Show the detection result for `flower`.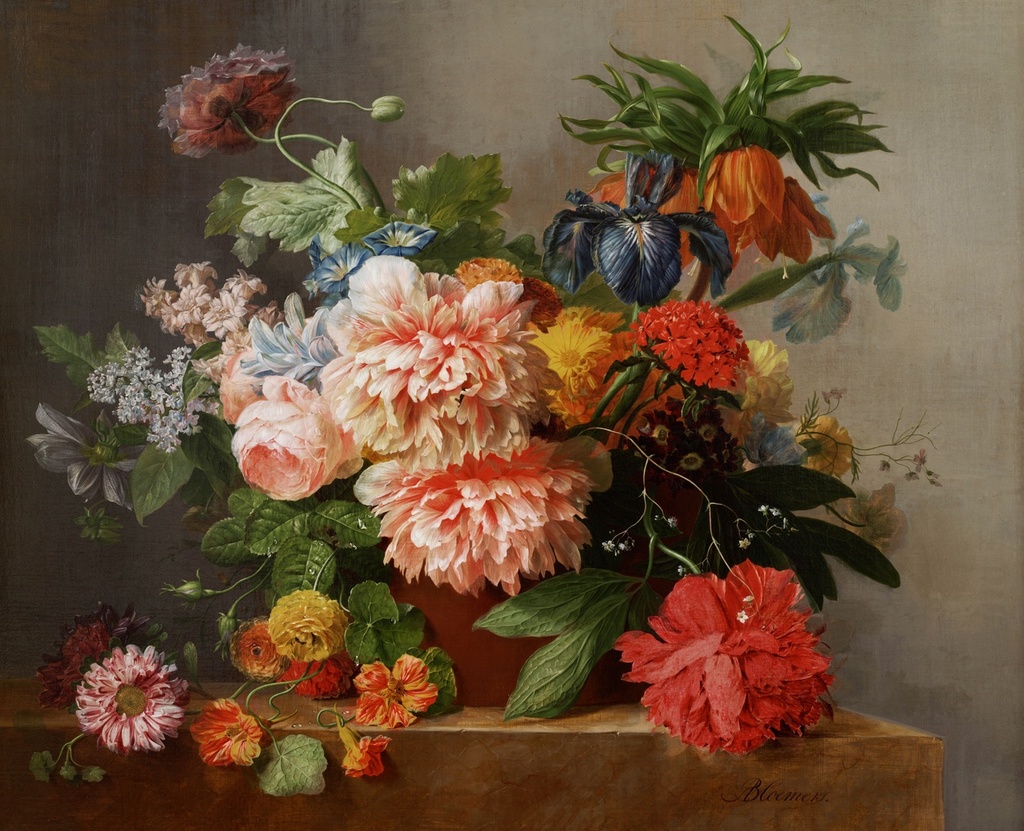
bbox=(238, 293, 338, 392).
